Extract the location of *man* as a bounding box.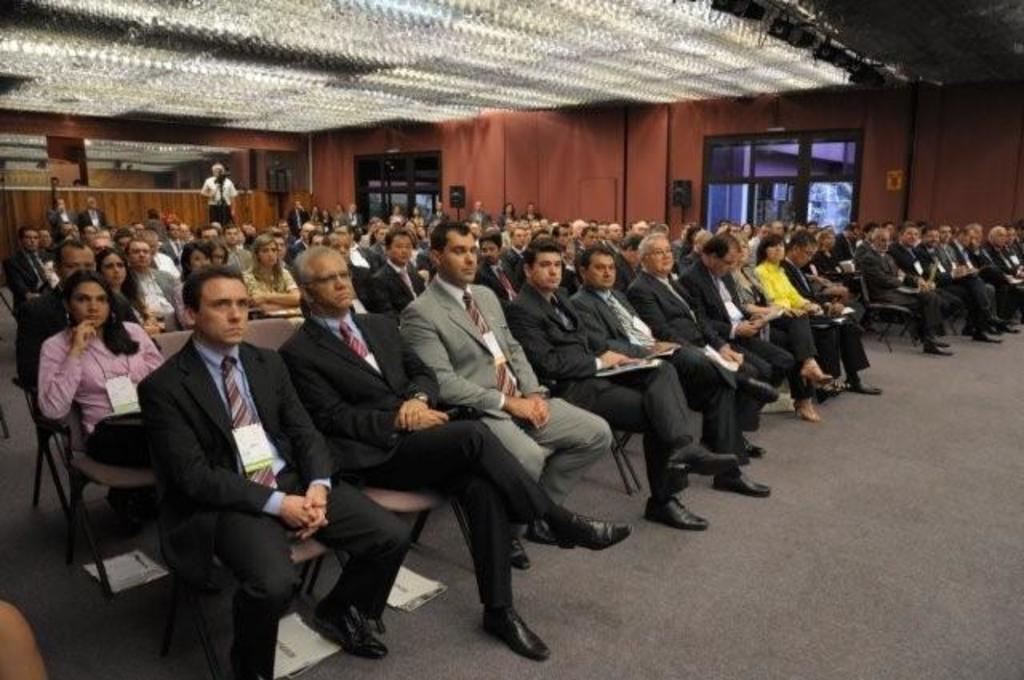
left=549, top=218, right=576, bottom=267.
